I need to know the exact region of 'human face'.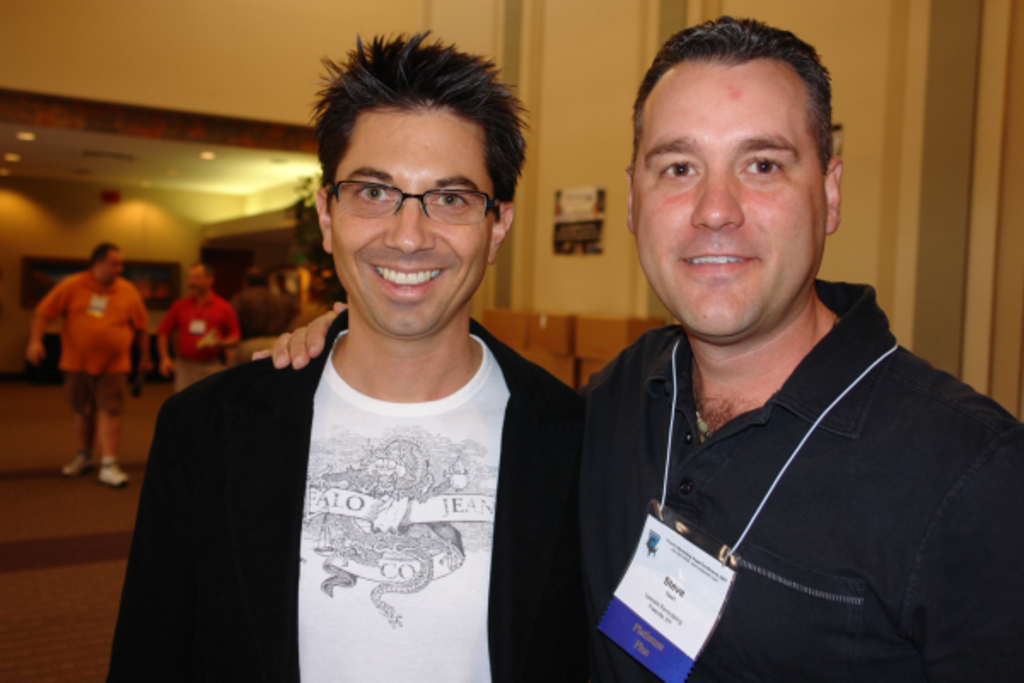
Region: [97, 246, 125, 283].
